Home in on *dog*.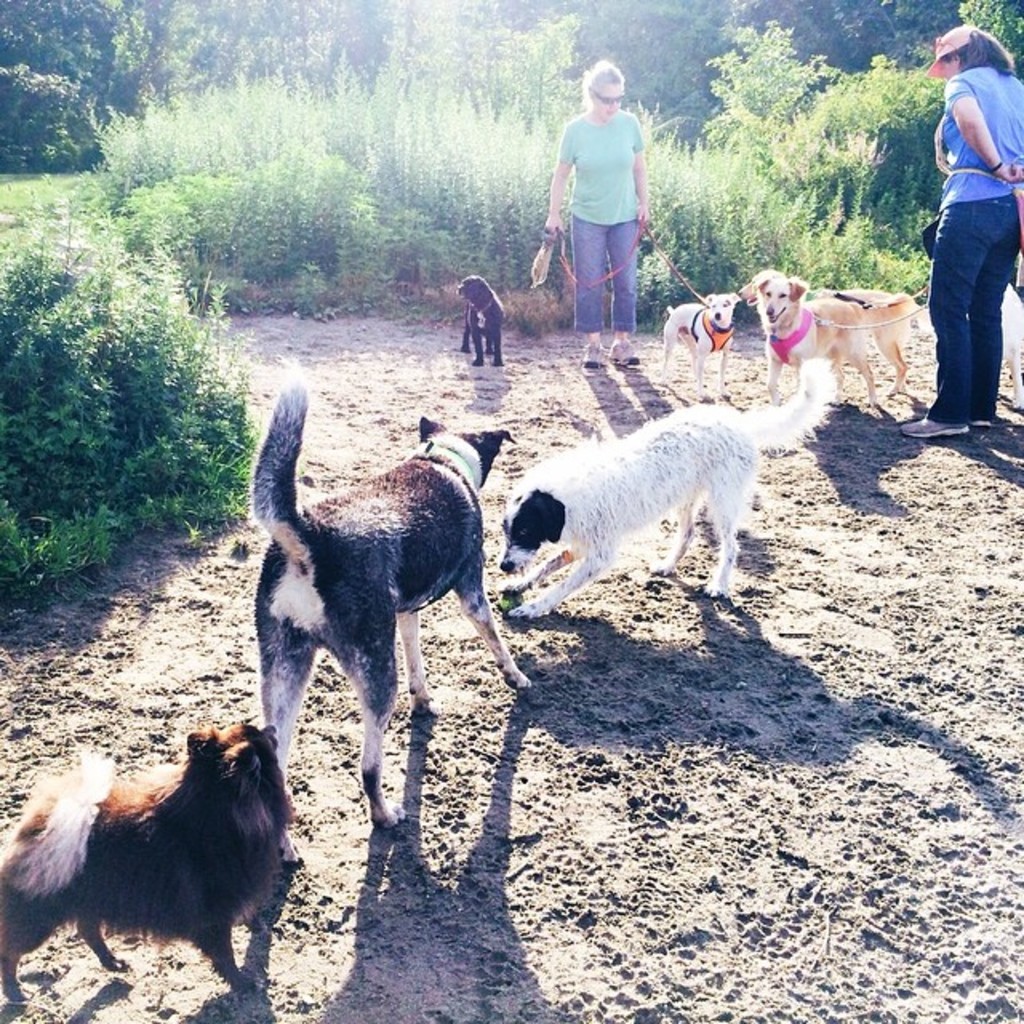
Homed in at Rect(989, 283, 1022, 403).
